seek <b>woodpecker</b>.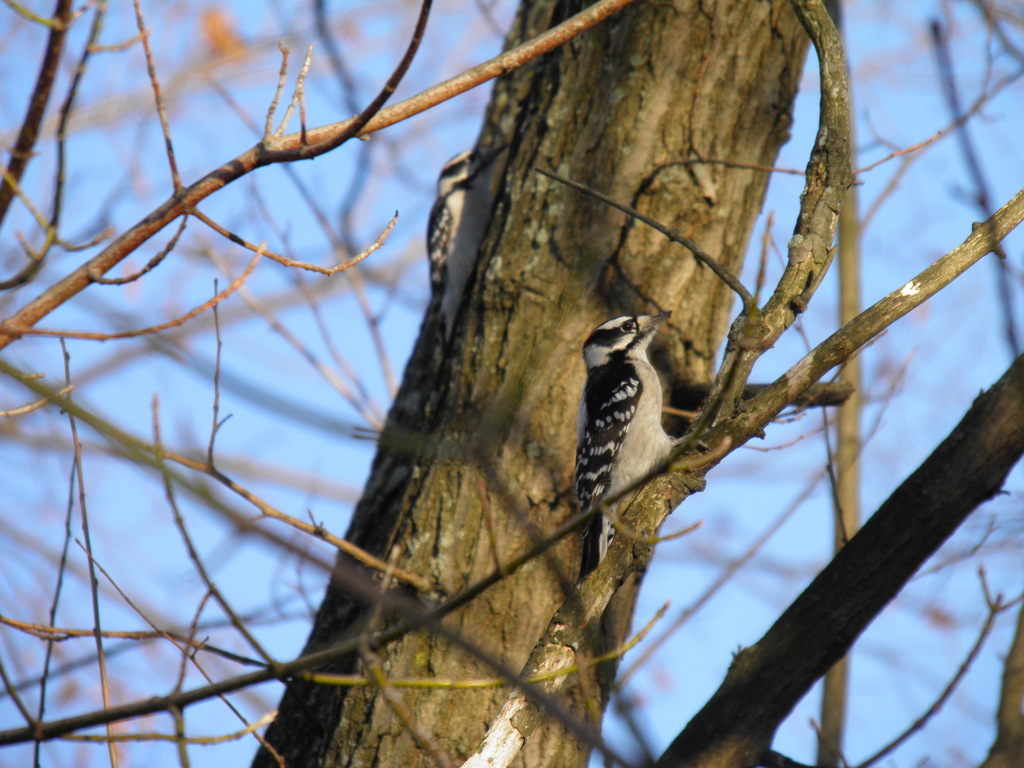
563,317,689,609.
